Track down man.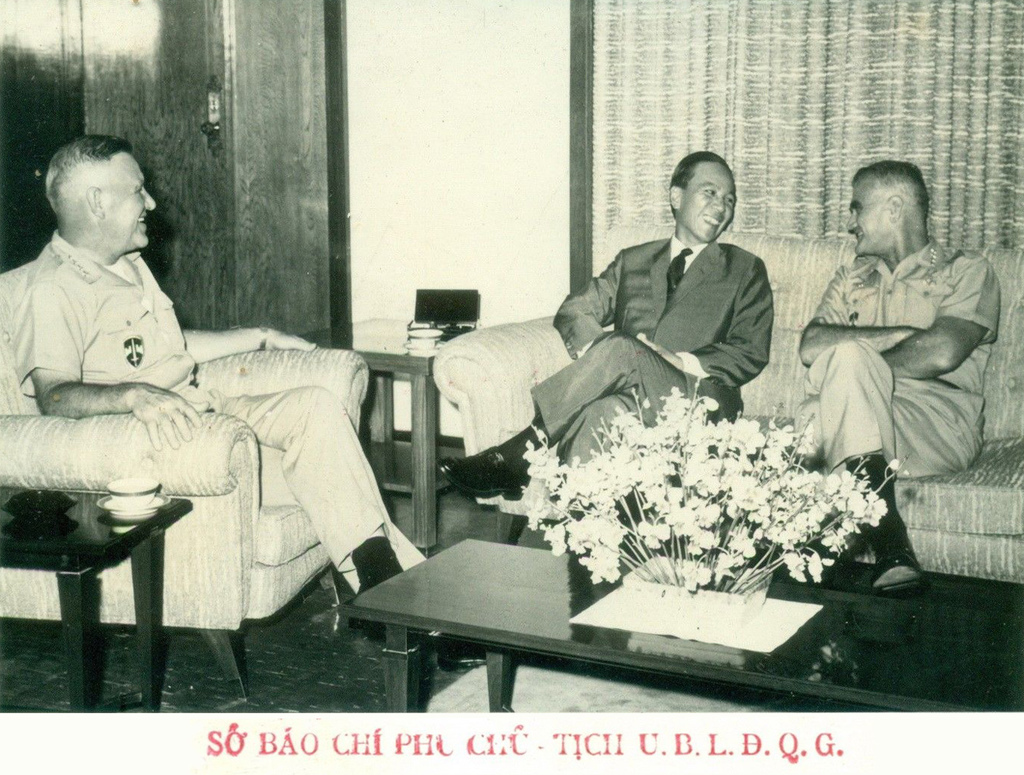
Tracked to select_region(13, 135, 489, 672).
